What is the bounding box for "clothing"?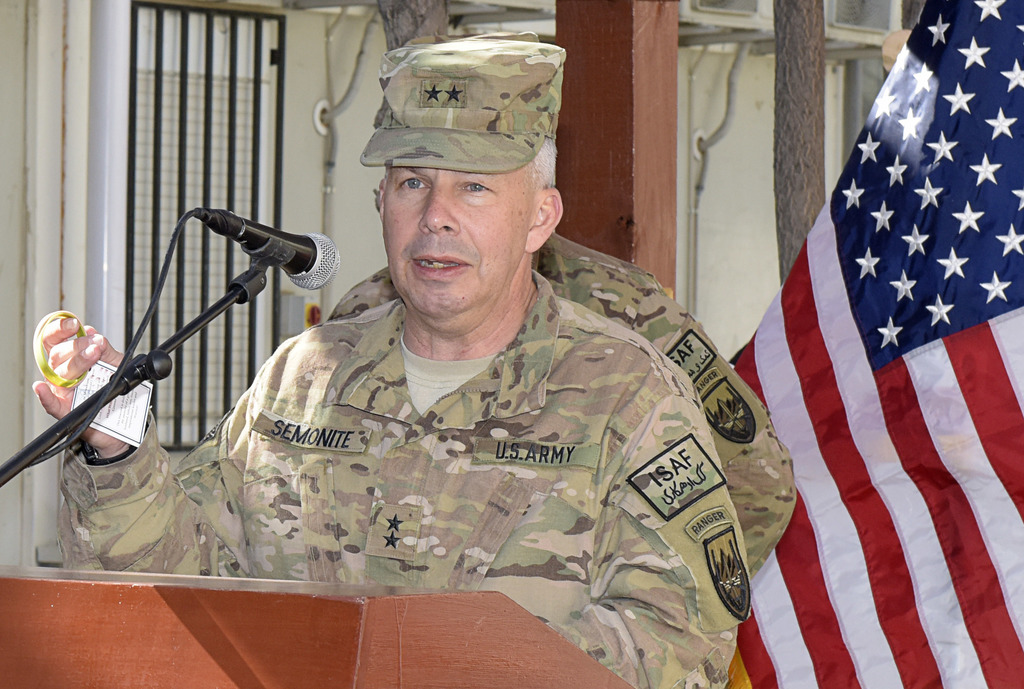
left=44, top=277, right=755, bottom=686.
